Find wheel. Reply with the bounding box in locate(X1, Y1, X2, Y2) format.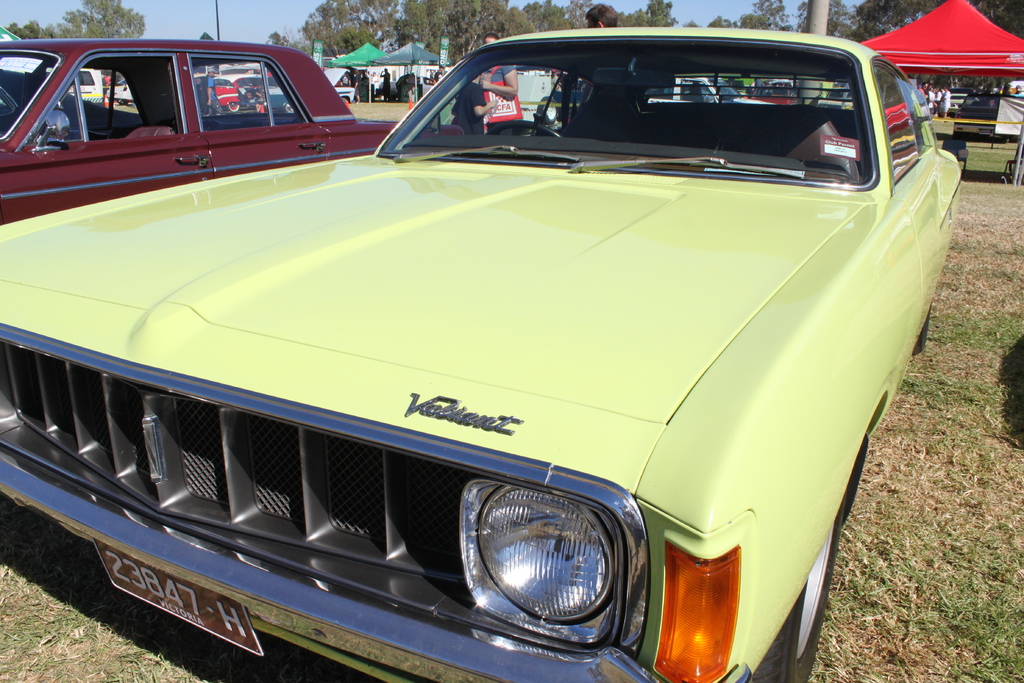
locate(116, 98, 129, 104).
